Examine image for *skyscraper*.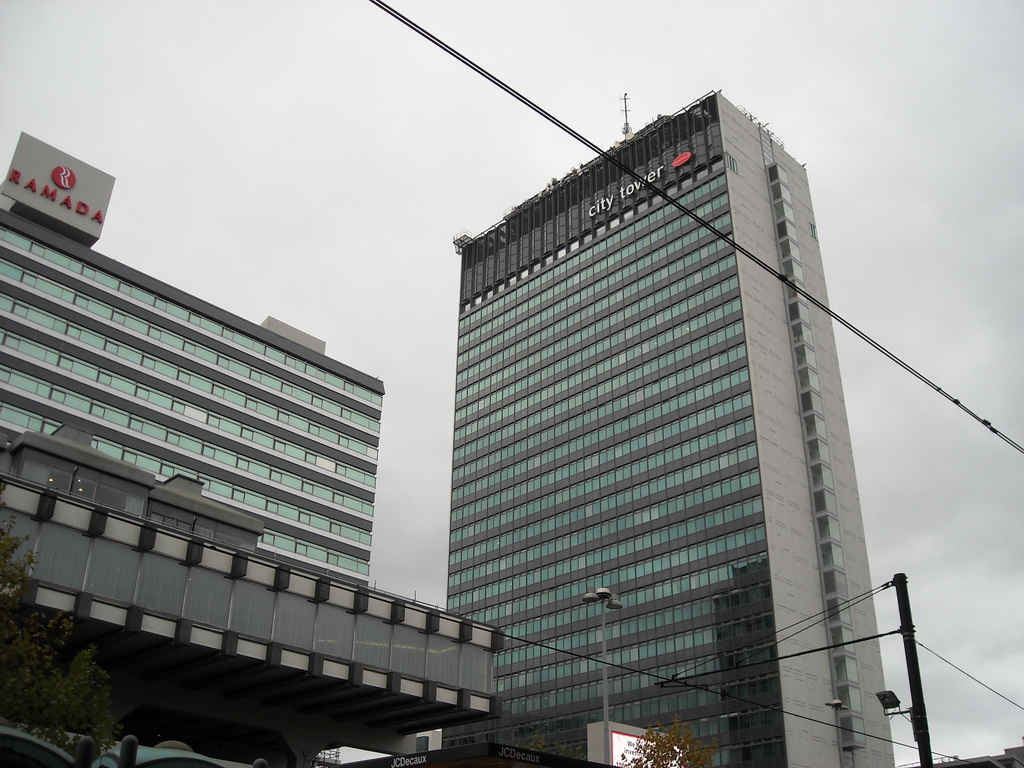
Examination result: (403,62,943,764).
